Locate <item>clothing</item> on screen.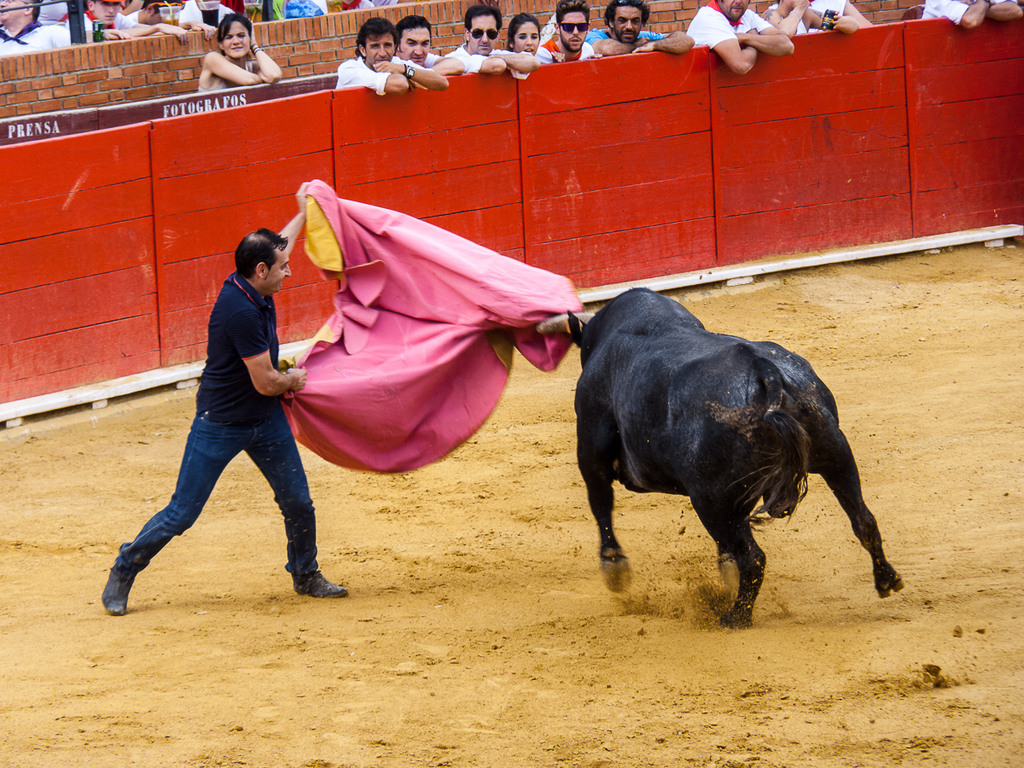
On screen at 450:35:516:71.
